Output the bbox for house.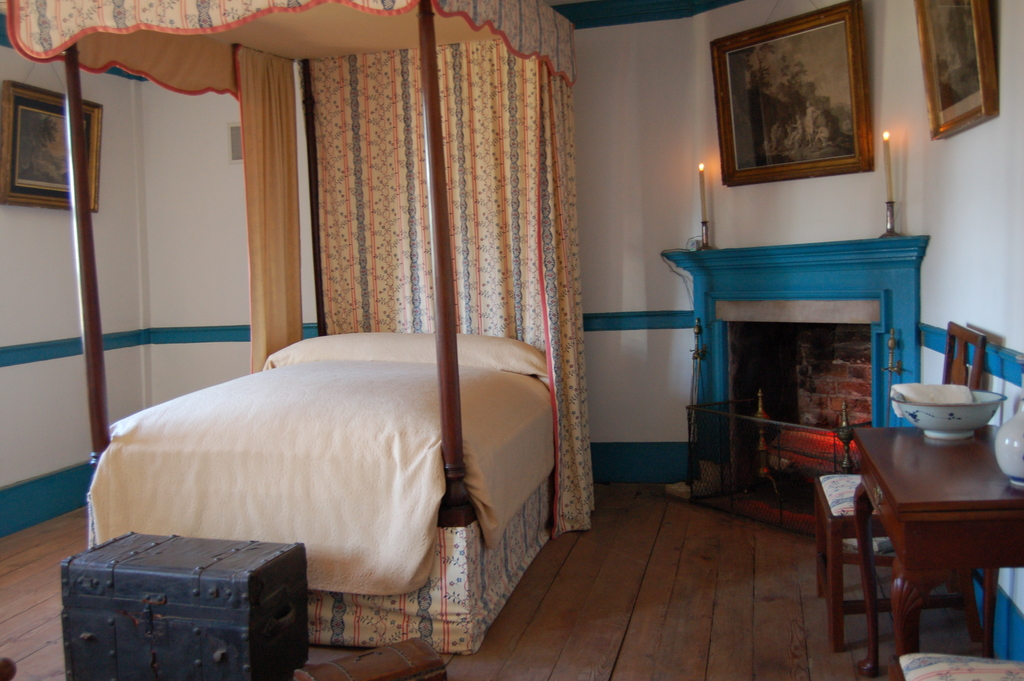
<box>200,0,1023,660</box>.
